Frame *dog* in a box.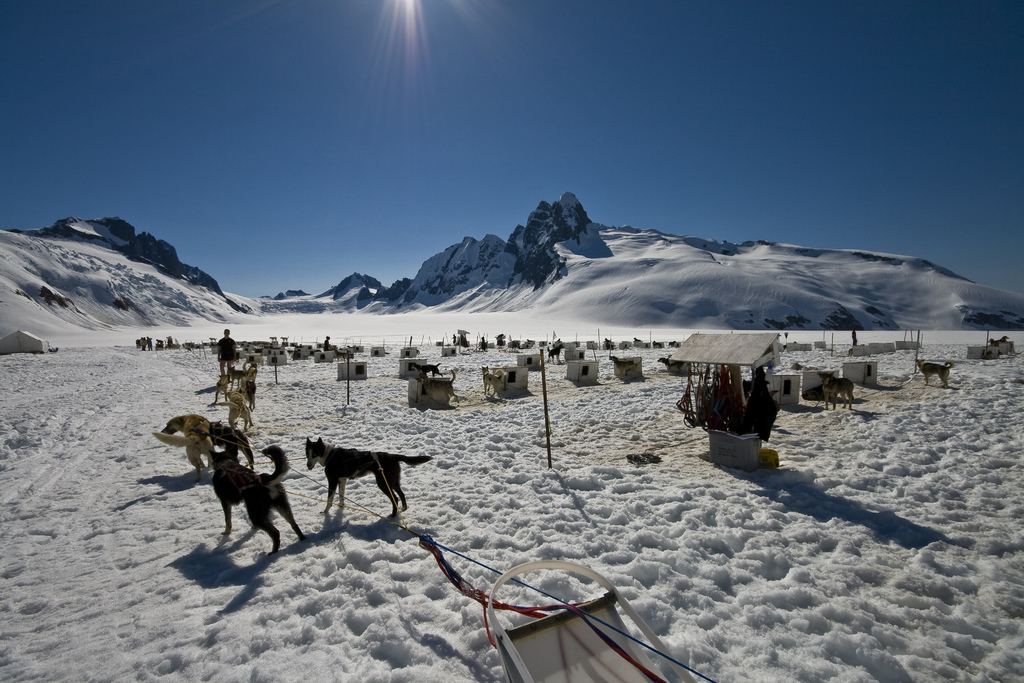
bbox(204, 420, 255, 468).
